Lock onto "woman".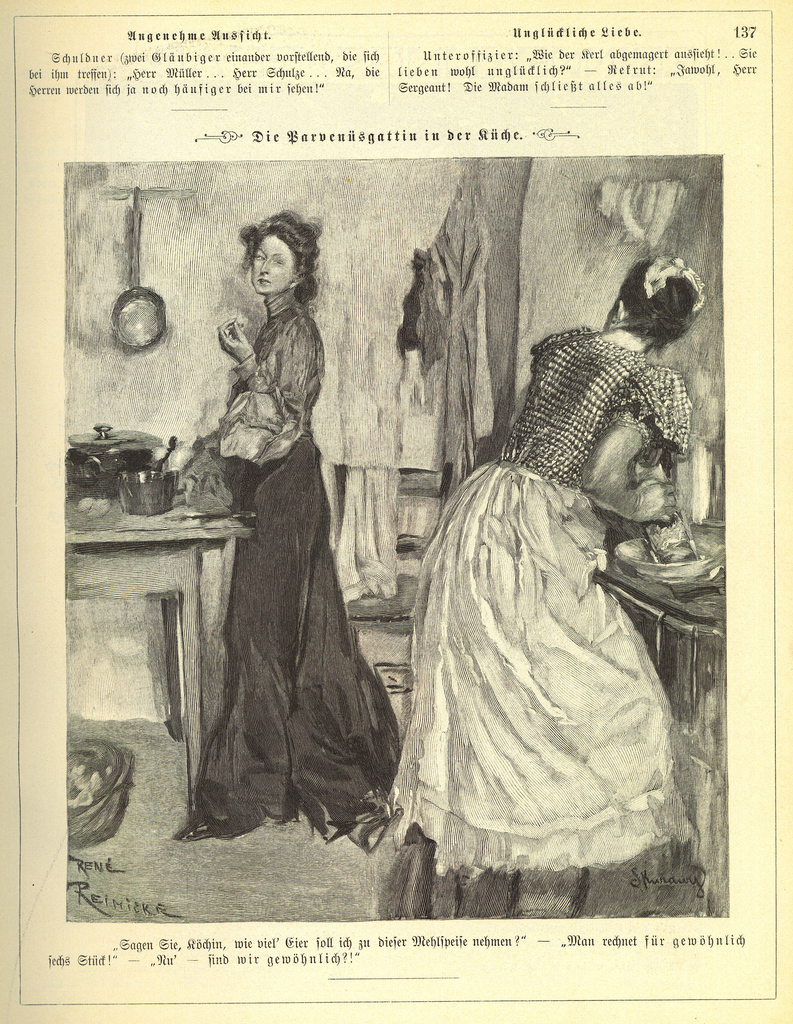
Locked: crop(377, 254, 714, 916).
